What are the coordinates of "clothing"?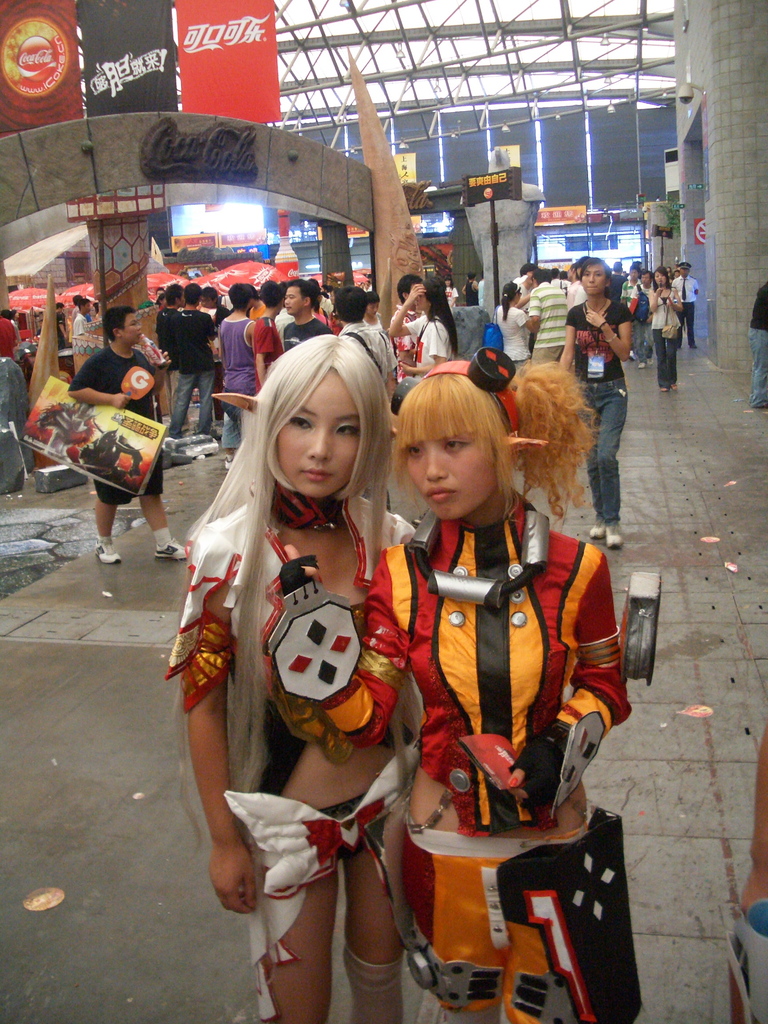
left=252, top=316, right=280, bottom=393.
